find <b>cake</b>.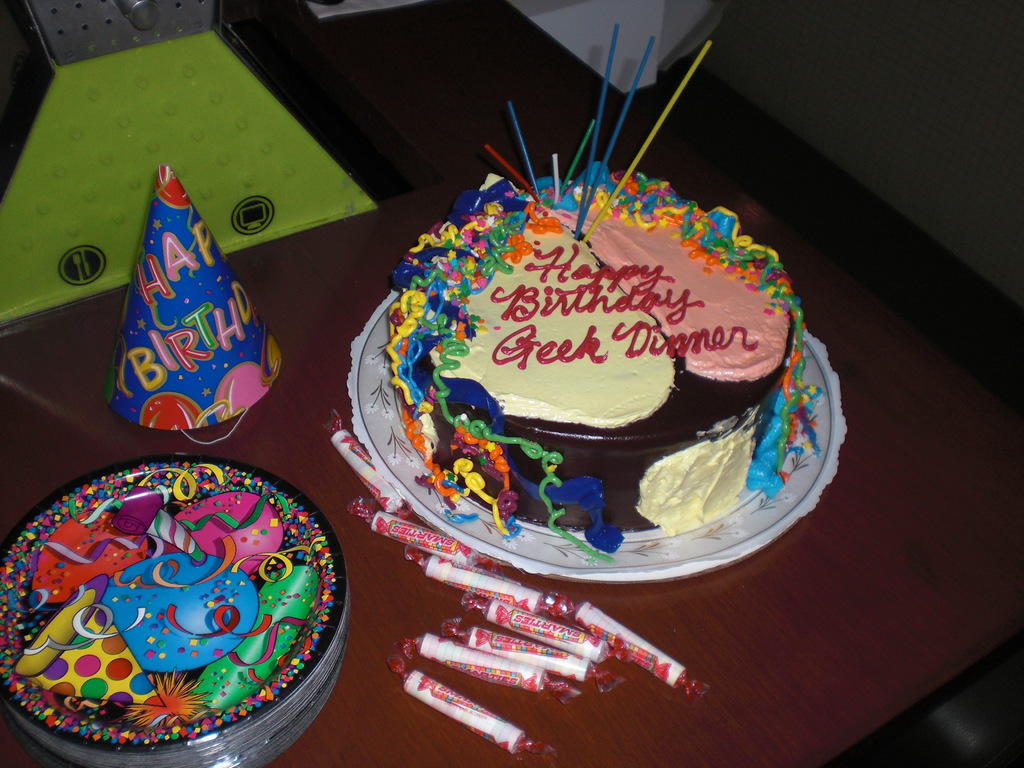
{"x1": 0, "y1": 456, "x2": 345, "y2": 767}.
